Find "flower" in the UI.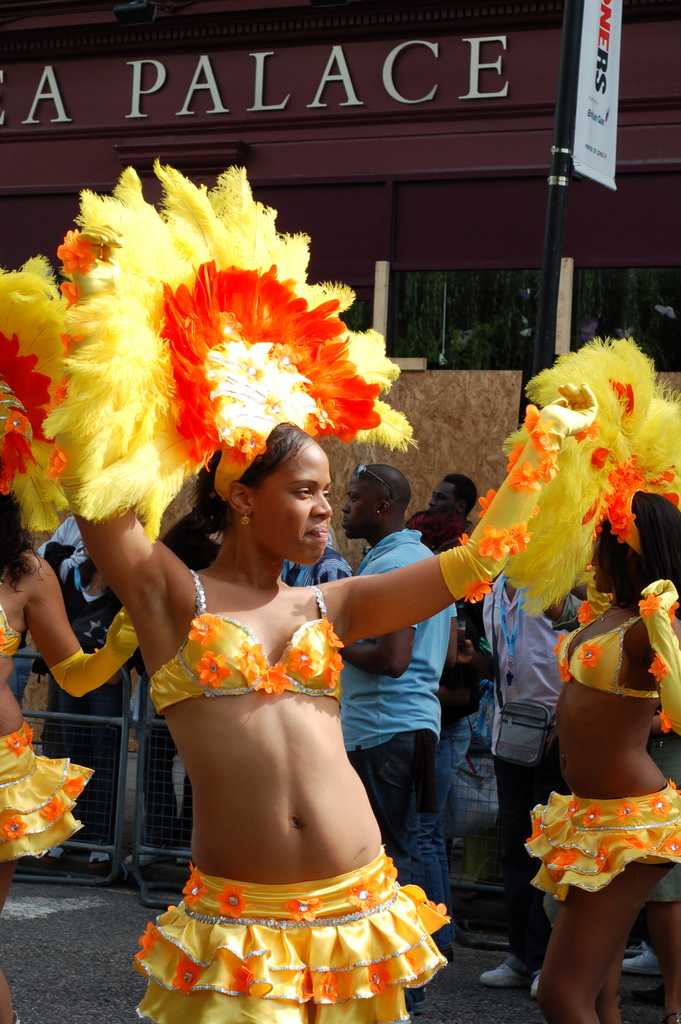
UI element at crop(594, 844, 609, 872).
